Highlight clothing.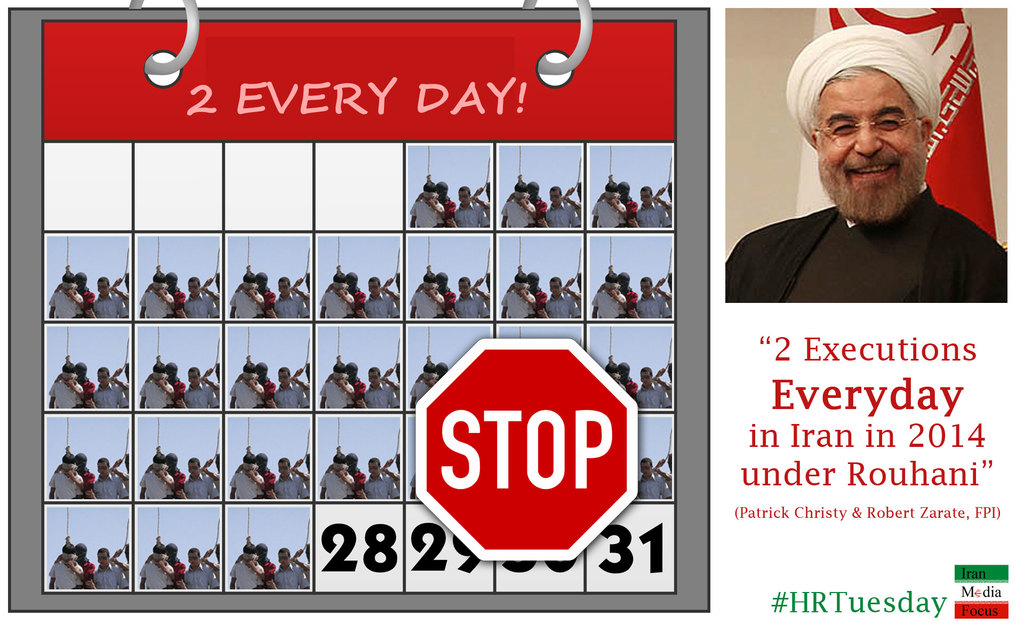
Highlighted region: BBox(319, 471, 353, 501).
